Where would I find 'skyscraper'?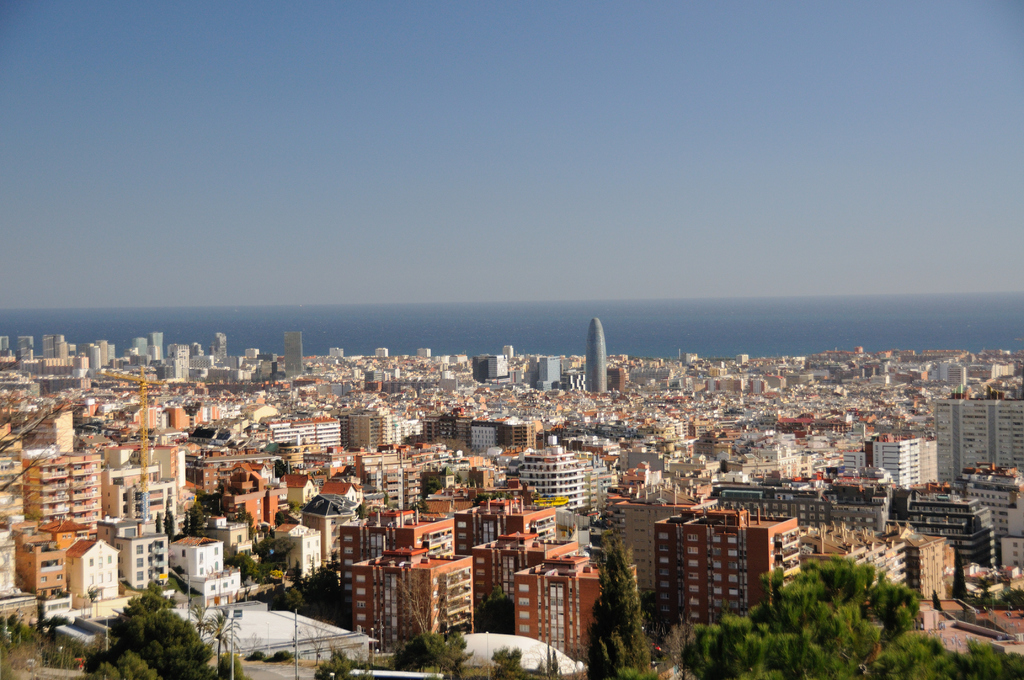
At [630,514,794,635].
